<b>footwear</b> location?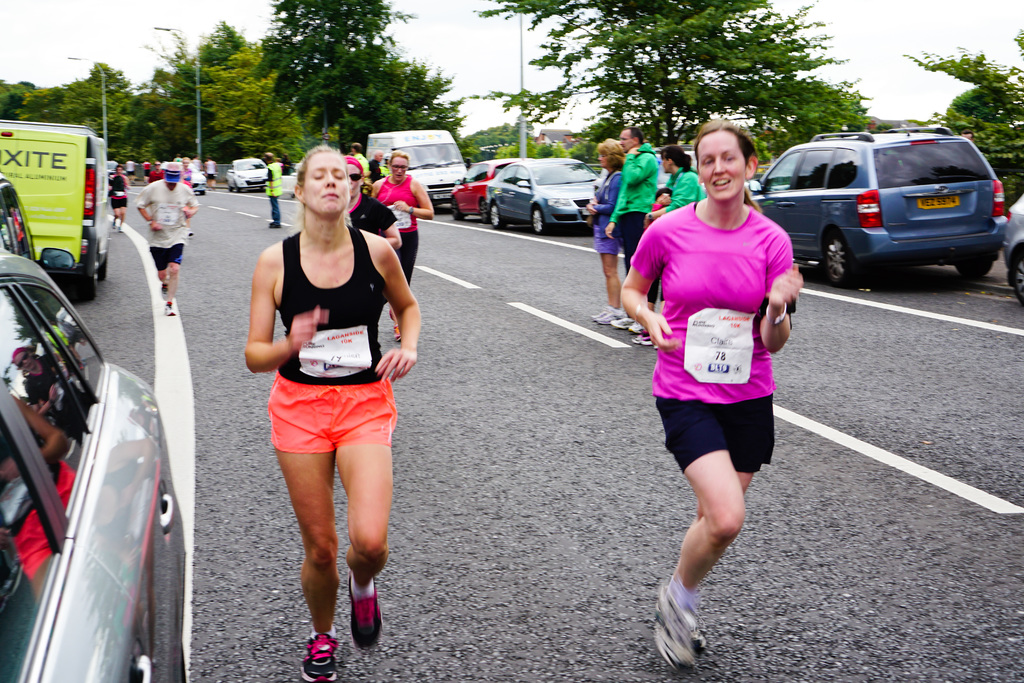
left=300, top=634, right=340, bottom=682
